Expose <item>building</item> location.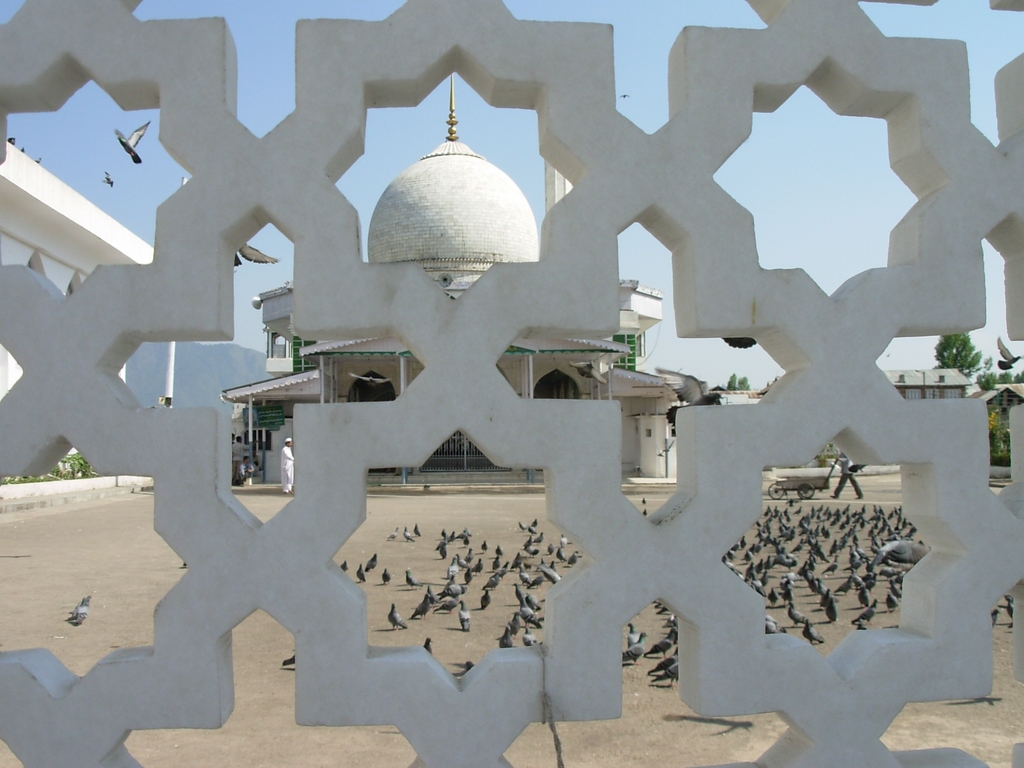
Exposed at x1=223 y1=76 x2=675 y2=495.
